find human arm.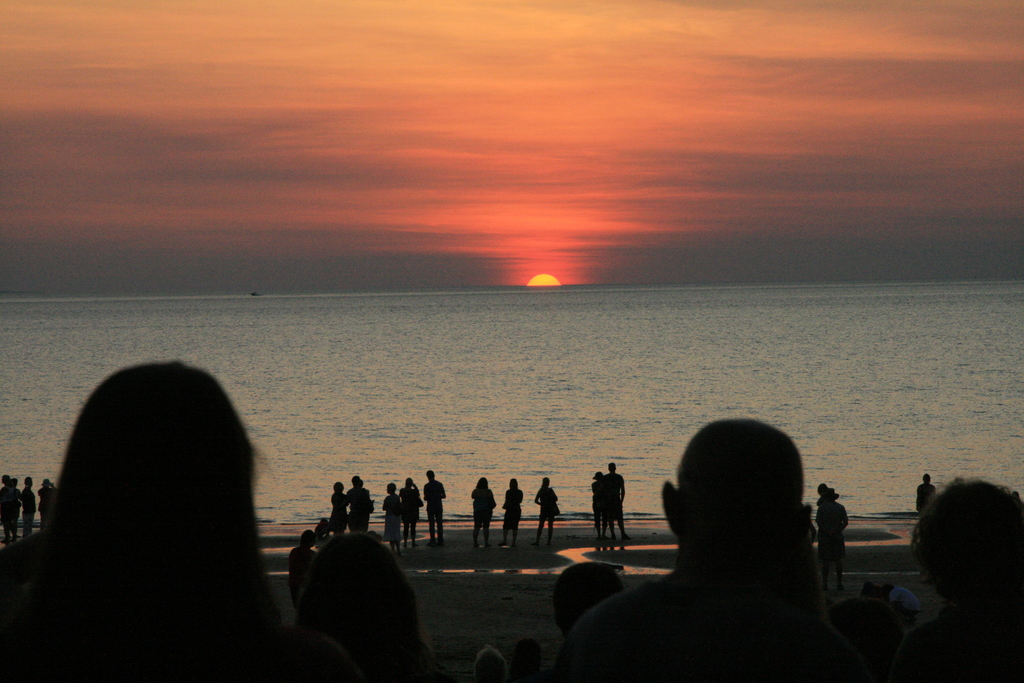
detection(491, 491, 493, 509).
